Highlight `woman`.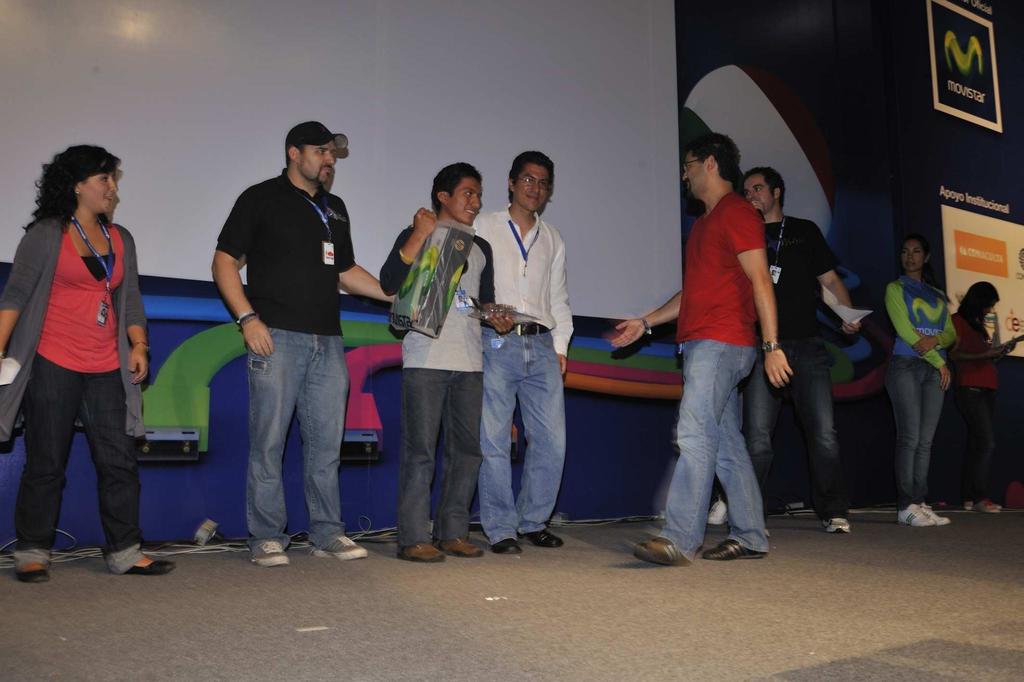
Highlighted region: x1=0 y1=144 x2=179 y2=588.
